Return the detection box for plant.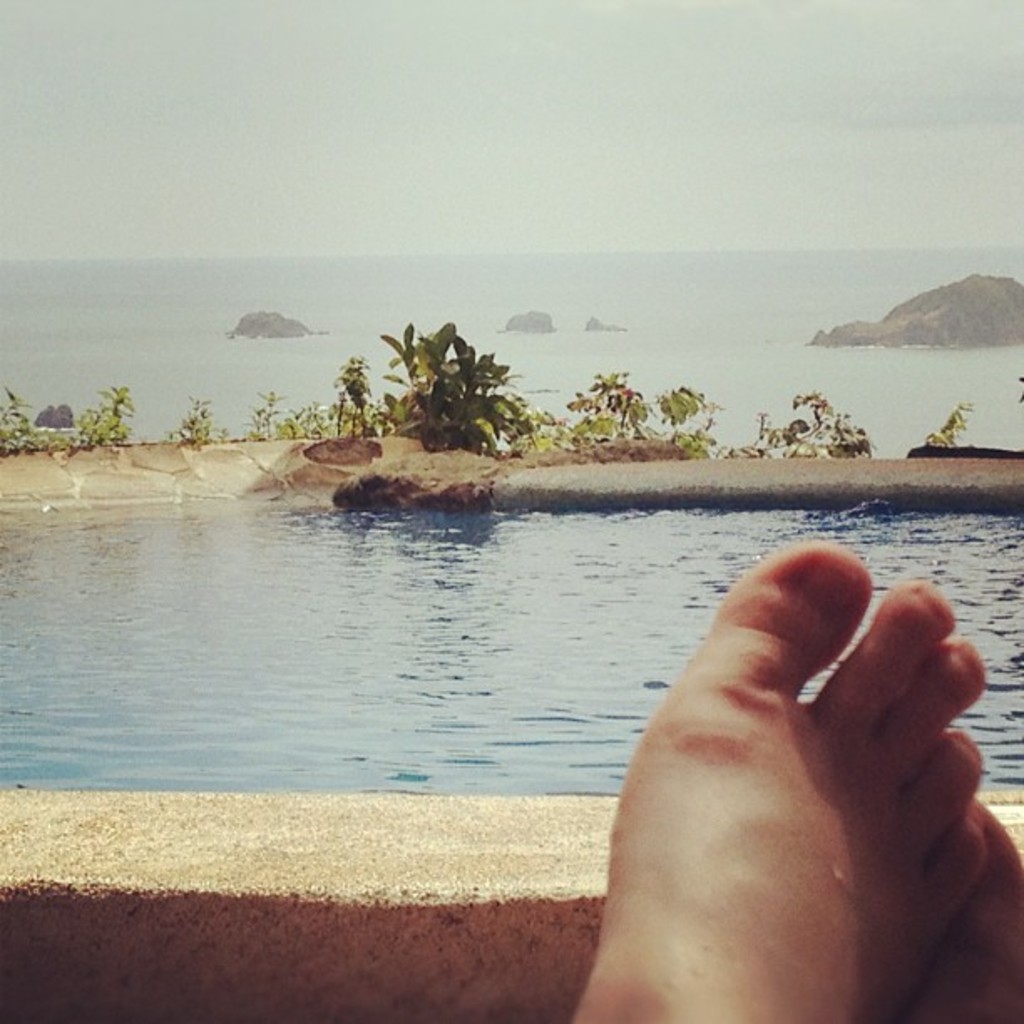
bbox=[74, 373, 136, 457].
